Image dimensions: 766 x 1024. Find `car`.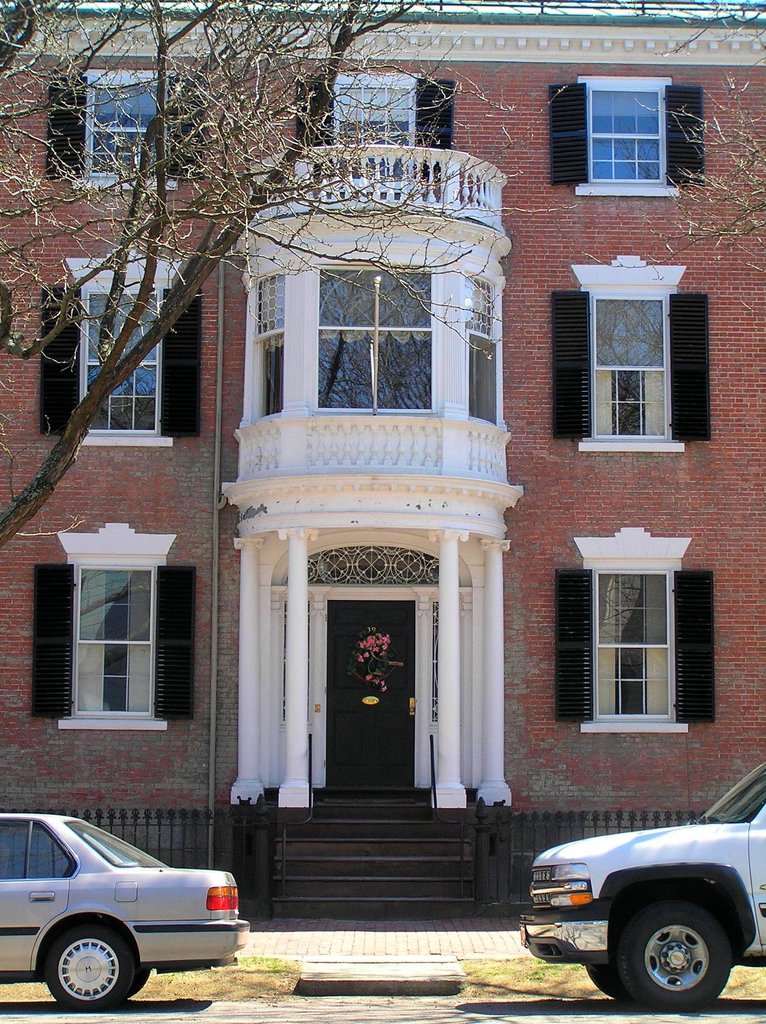
<box>520,737,765,1014</box>.
